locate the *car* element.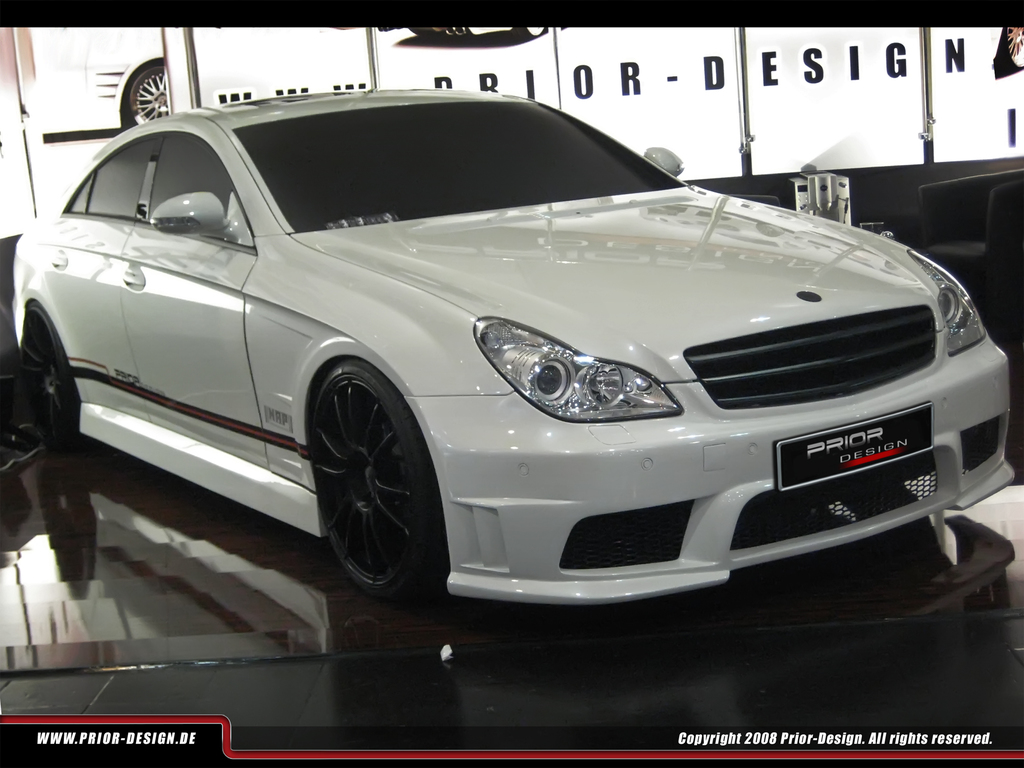
Element bbox: box(12, 88, 1012, 609).
